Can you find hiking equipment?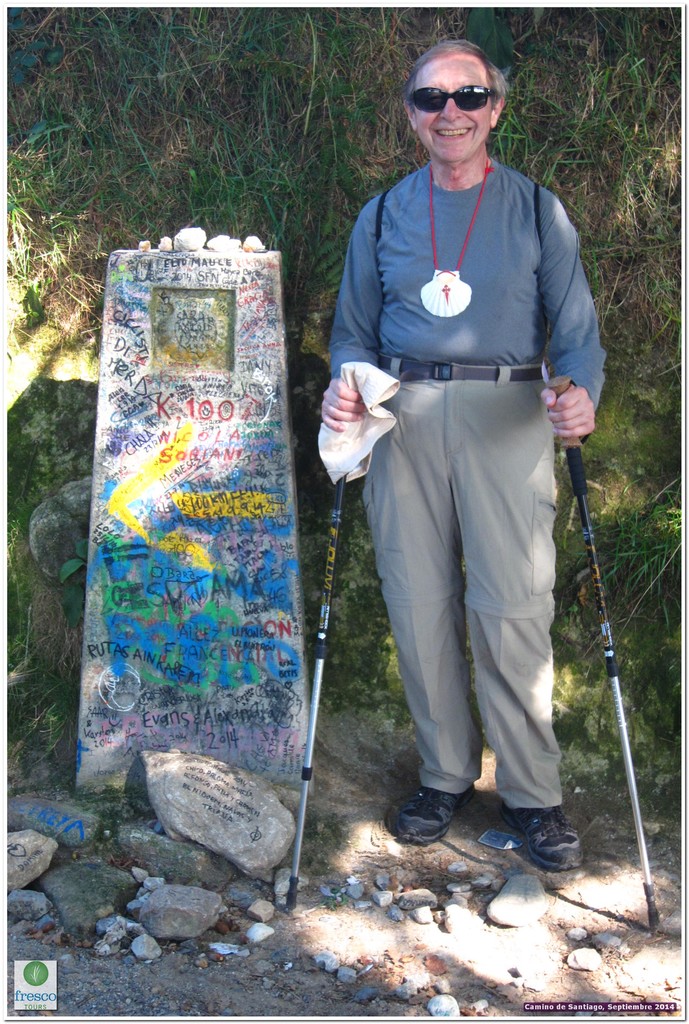
Yes, bounding box: <region>543, 377, 660, 931</region>.
